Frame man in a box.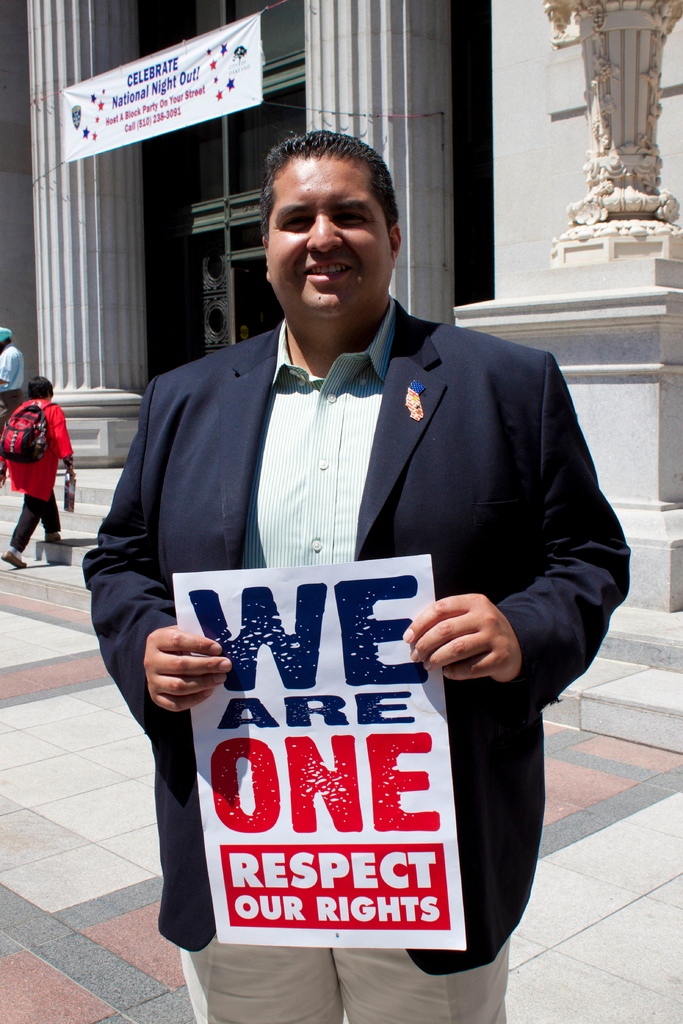
detection(122, 173, 613, 1023).
